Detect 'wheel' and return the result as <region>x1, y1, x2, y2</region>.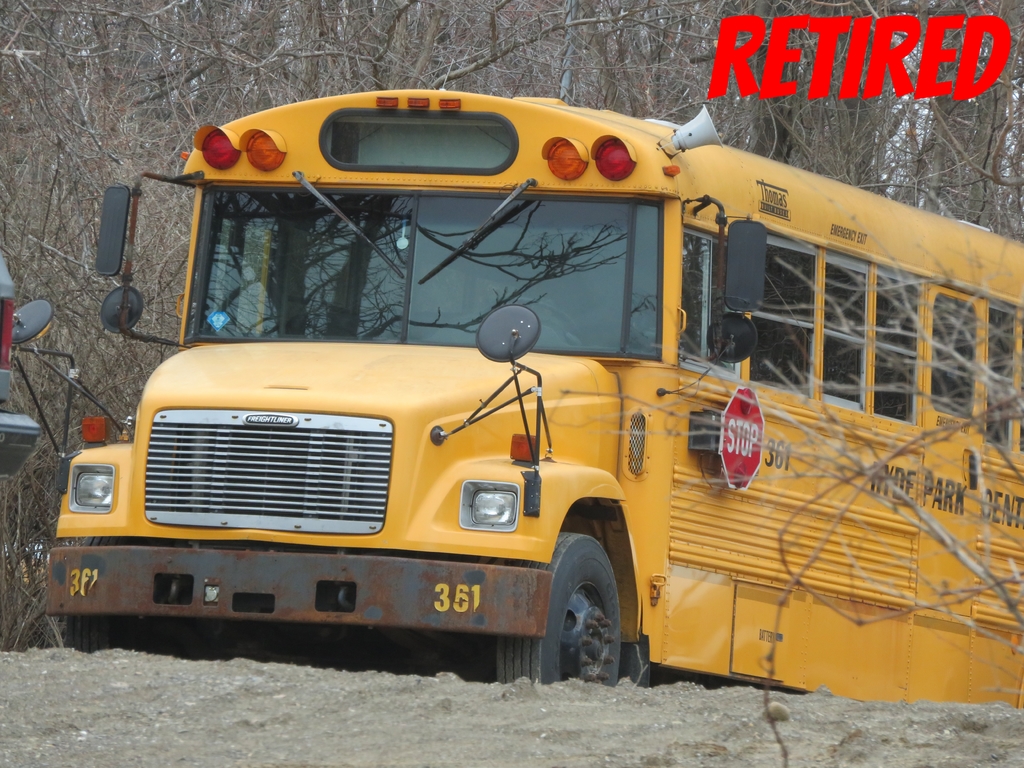
<region>492, 532, 622, 687</region>.
